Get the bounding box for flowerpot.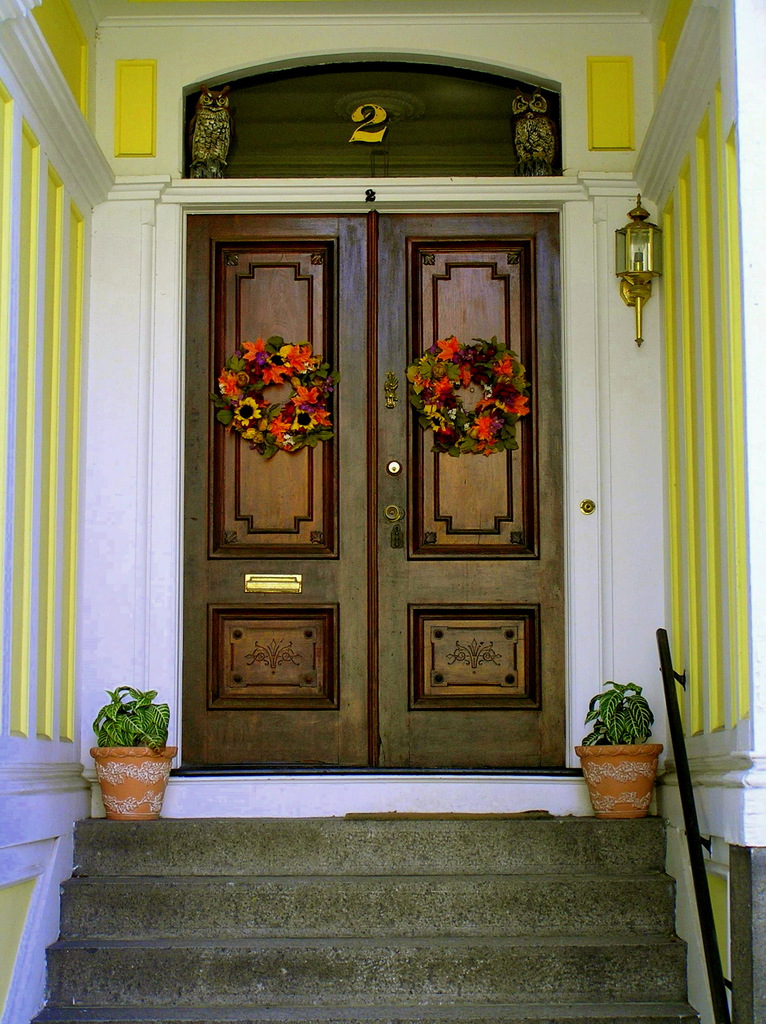
86,726,170,822.
